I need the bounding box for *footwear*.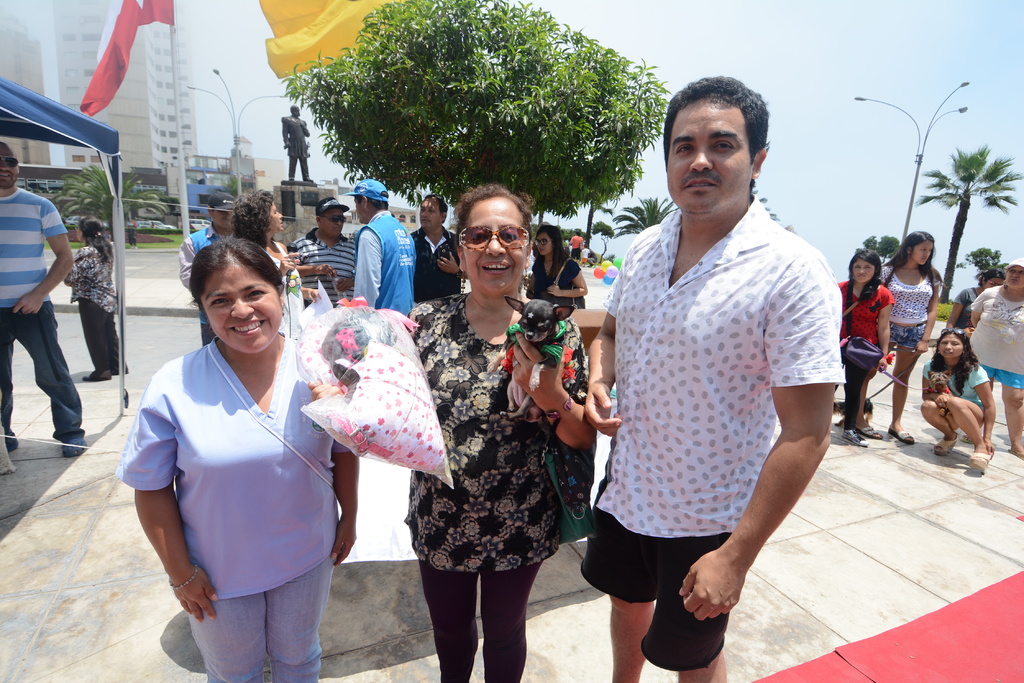
Here it is: x1=856, y1=422, x2=885, y2=441.
